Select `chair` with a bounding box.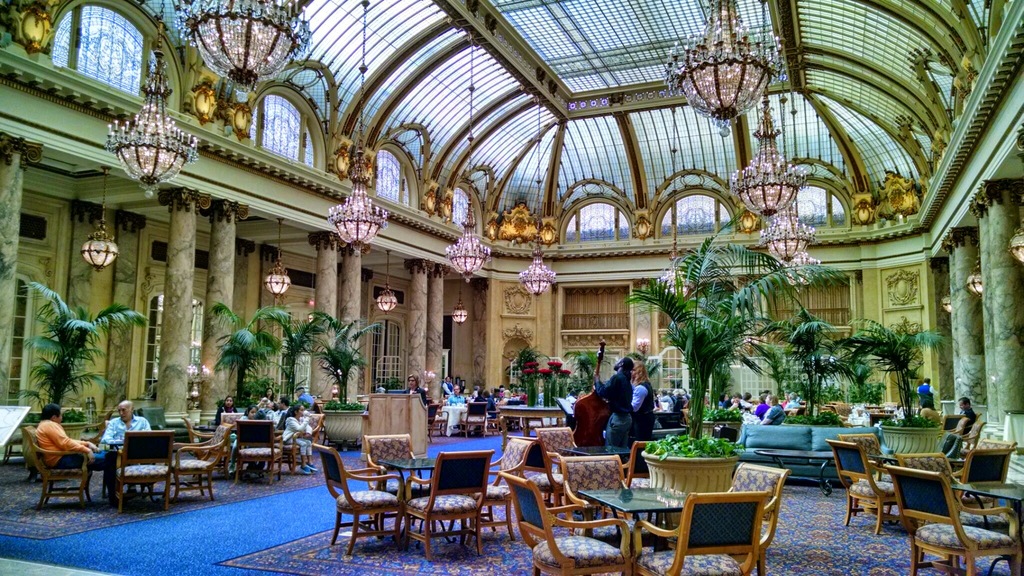
(x1=459, y1=399, x2=484, y2=435).
